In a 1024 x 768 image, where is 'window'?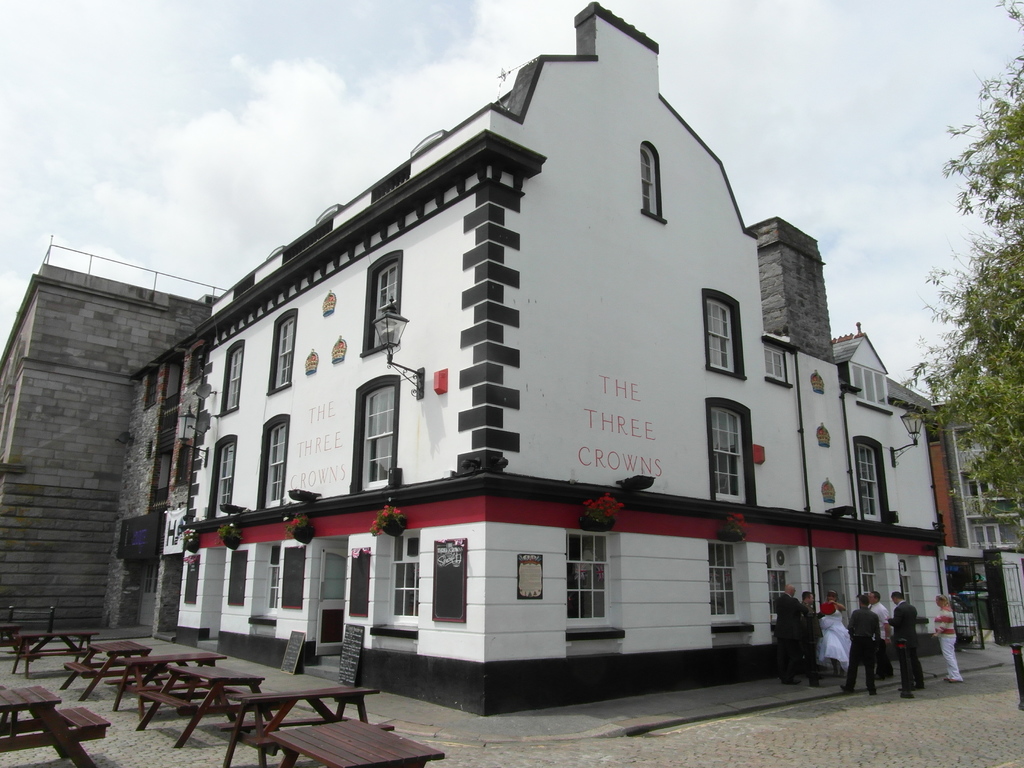
x1=360 y1=250 x2=405 y2=359.
